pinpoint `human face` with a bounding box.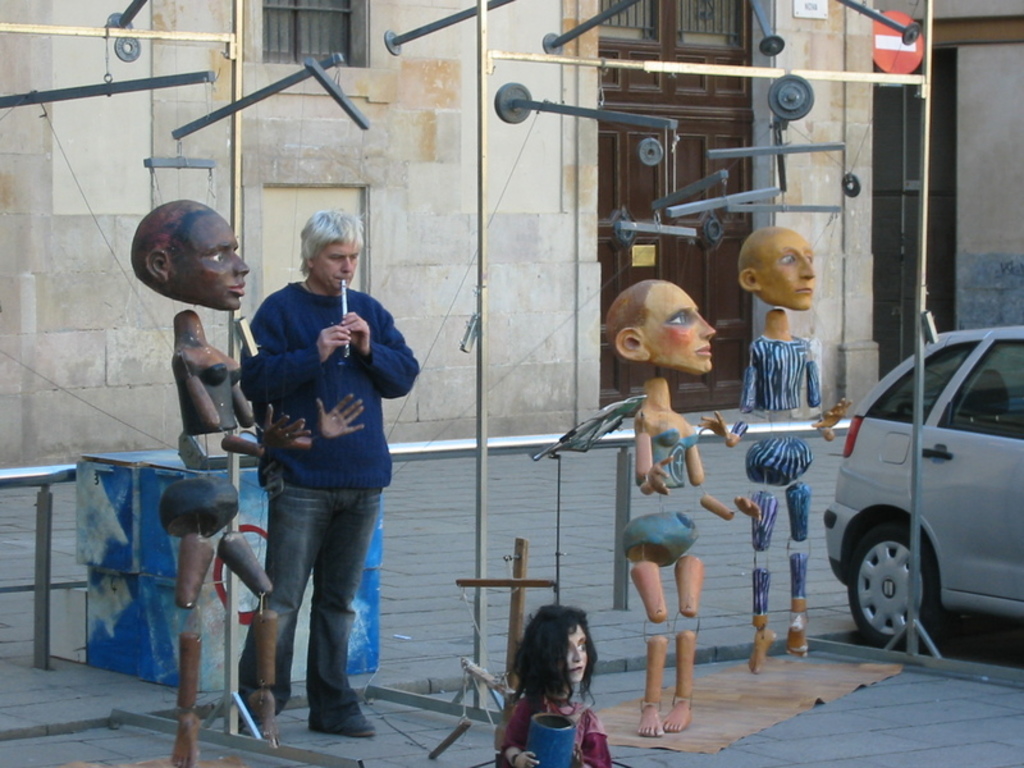
{"left": 312, "top": 242, "right": 355, "bottom": 282}.
